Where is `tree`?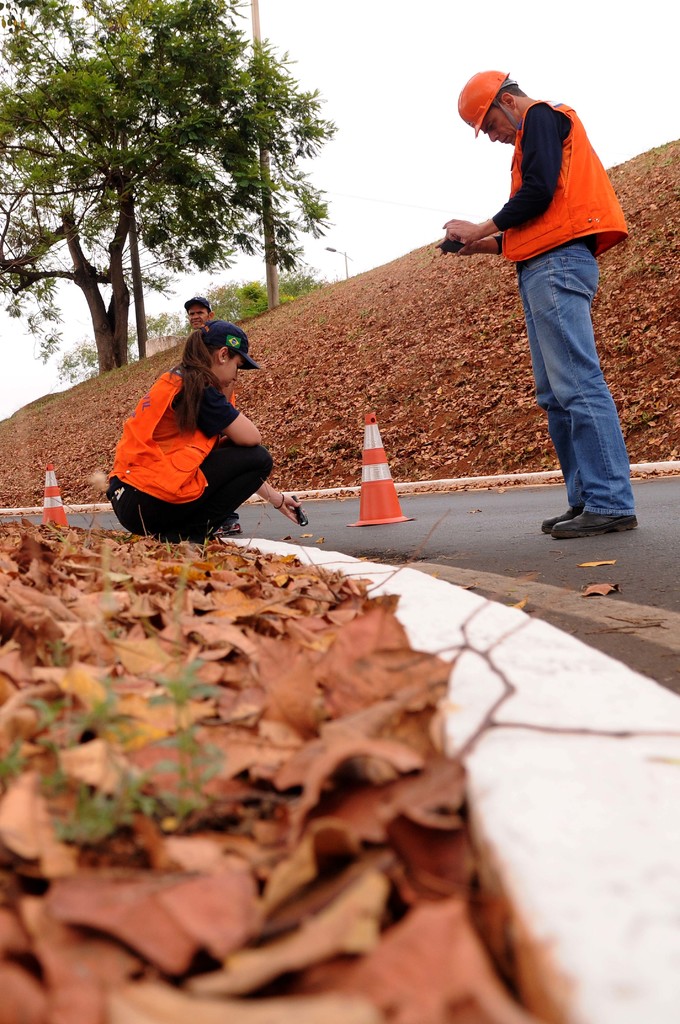
pyautogui.locateOnScreen(13, 20, 353, 367).
